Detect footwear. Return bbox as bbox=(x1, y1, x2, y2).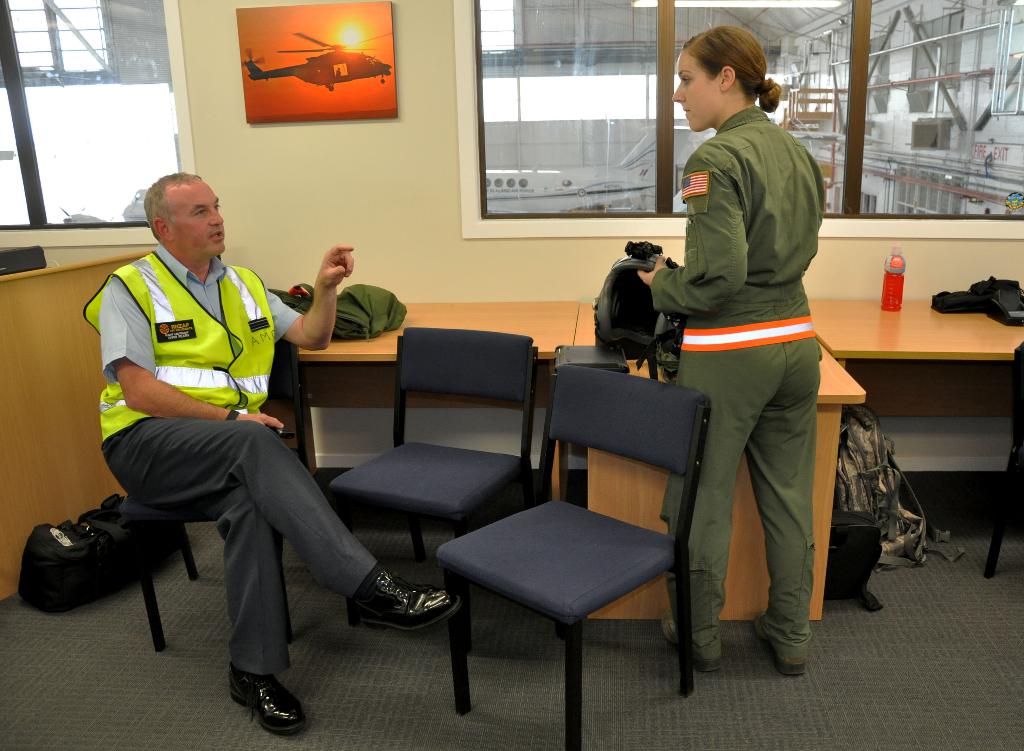
bbox=(659, 602, 723, 669).
